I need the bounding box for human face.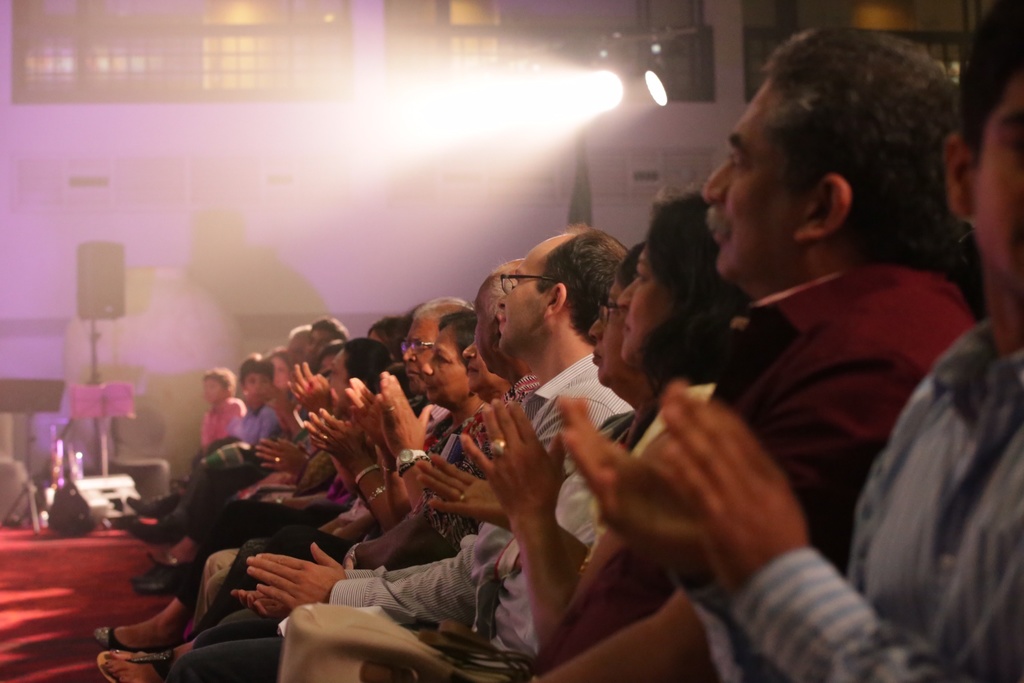
Here it is: left=463, top=338, right=489, bottom=393.
